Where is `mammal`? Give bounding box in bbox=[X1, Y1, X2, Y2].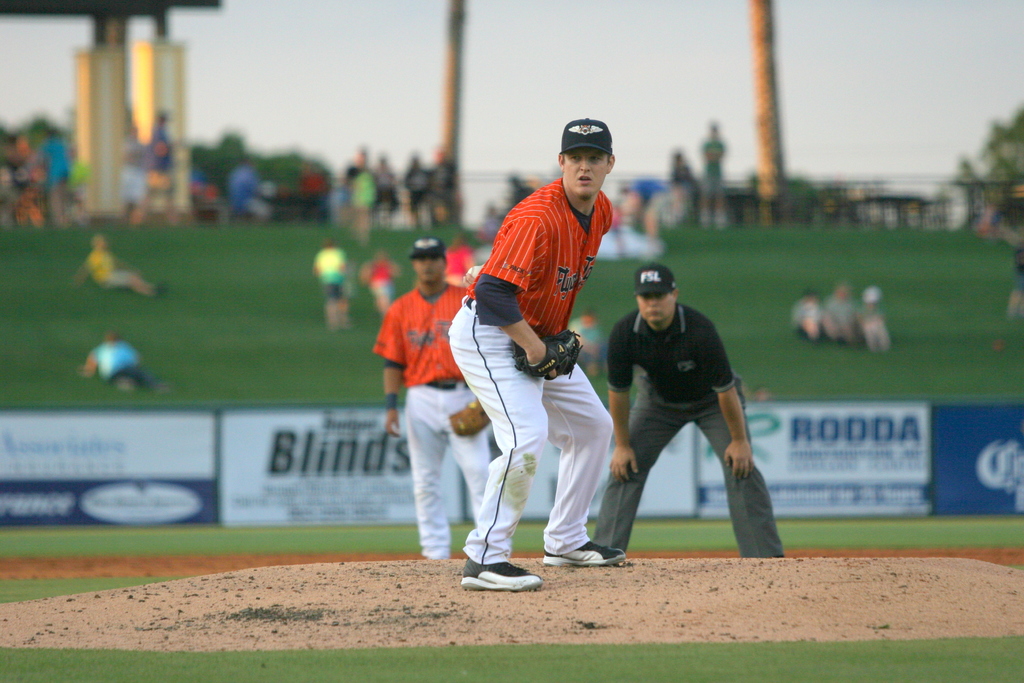
bbox=[449, 135, 633, 593].
